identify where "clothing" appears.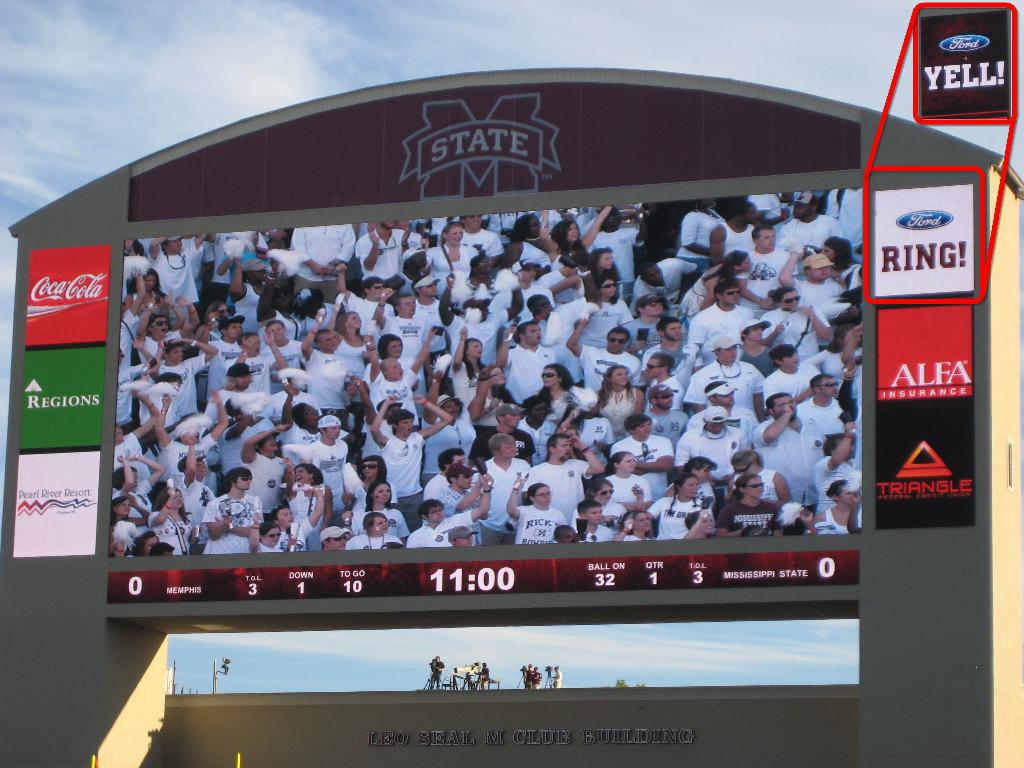
Appears at {"left": 250, "top": 448, "right": 284, "bottom": 513}.
